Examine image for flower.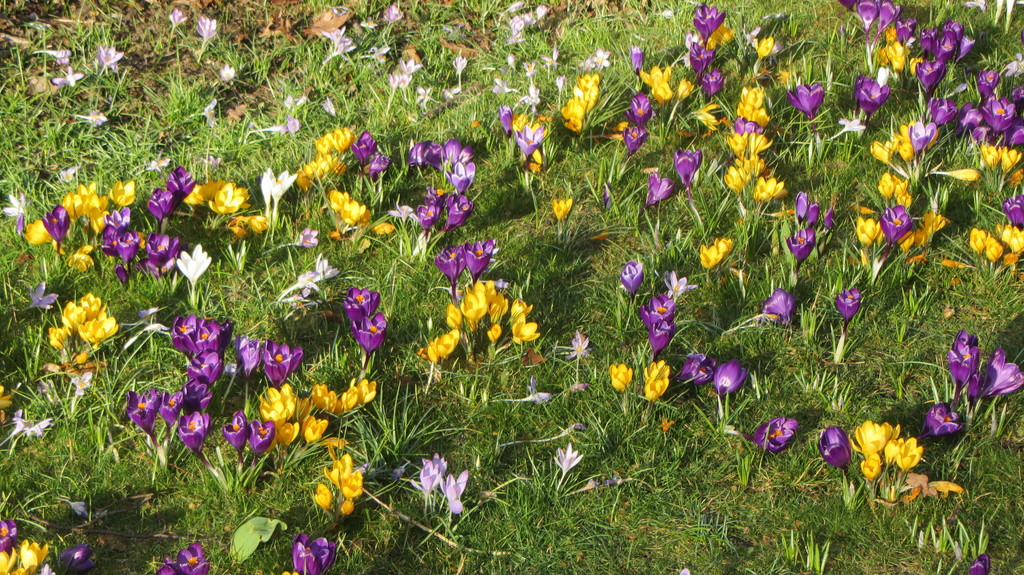
Examination result: <box>308,252,342,282</box>.
